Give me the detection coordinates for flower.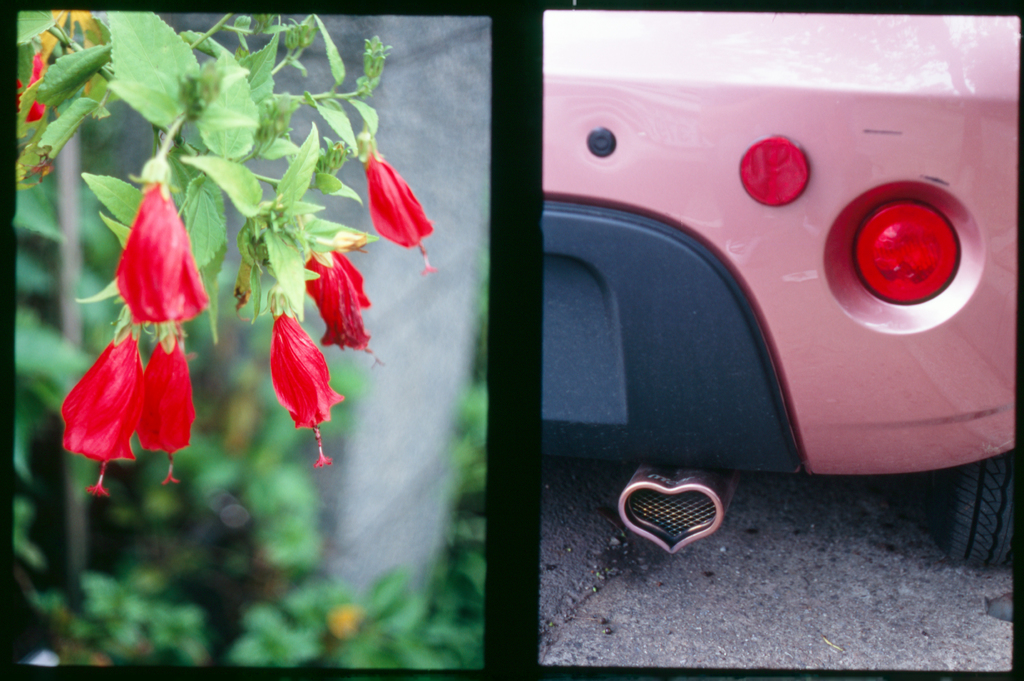
303, 246, 378, 365.
